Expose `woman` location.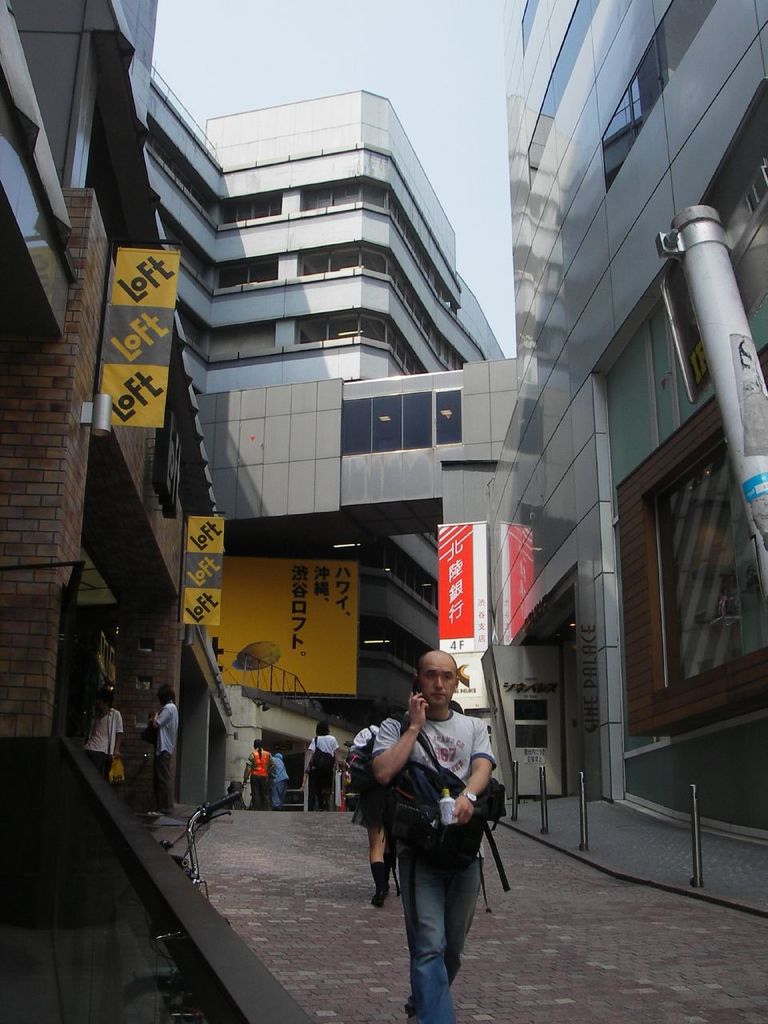
Exposed at (x1=347, y1=705, x2=400, y2=908).
